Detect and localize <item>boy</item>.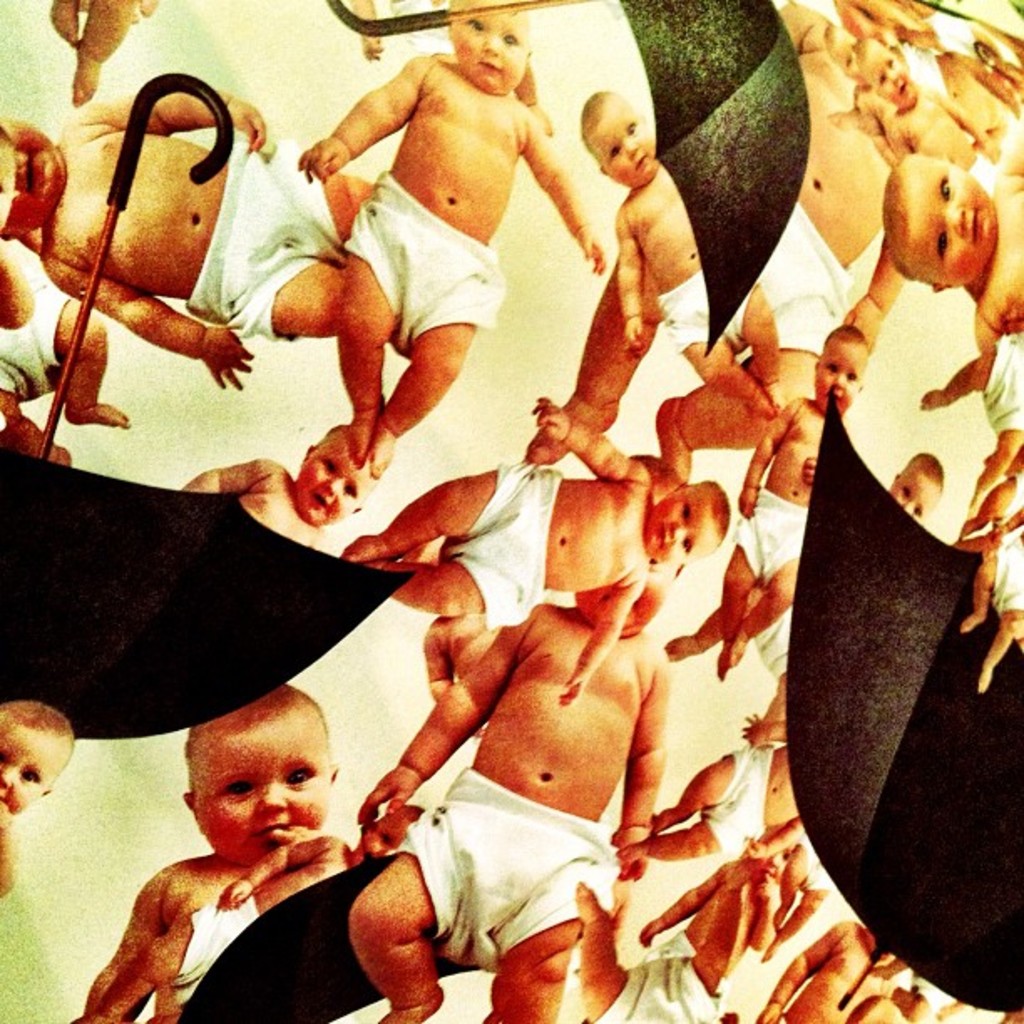
Localized at <region>880, 134, 1022, 356</region>.
